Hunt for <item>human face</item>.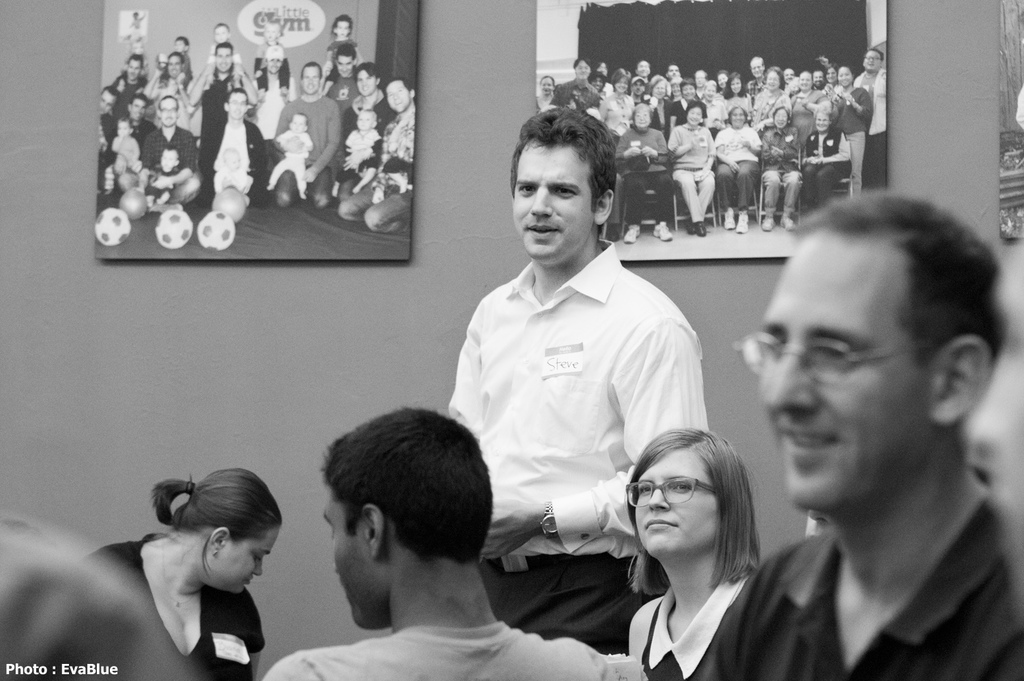
Hunted down at [left=101, top=91, right=113, bottom=114].
